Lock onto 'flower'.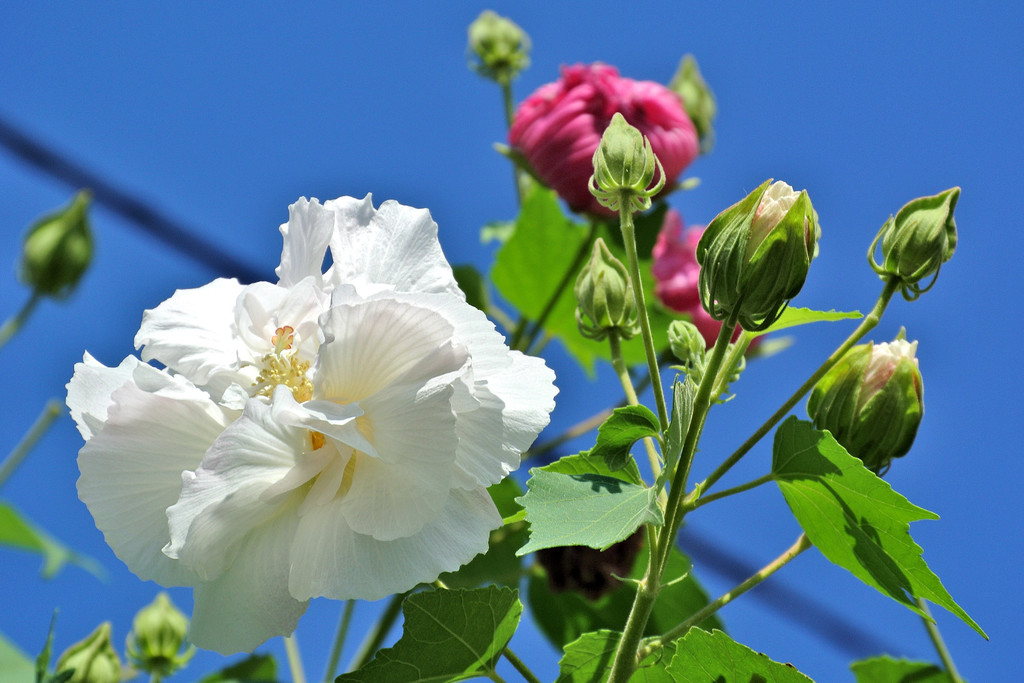
Locked: <bbox>40, 623, 122, 682</bbox>.
